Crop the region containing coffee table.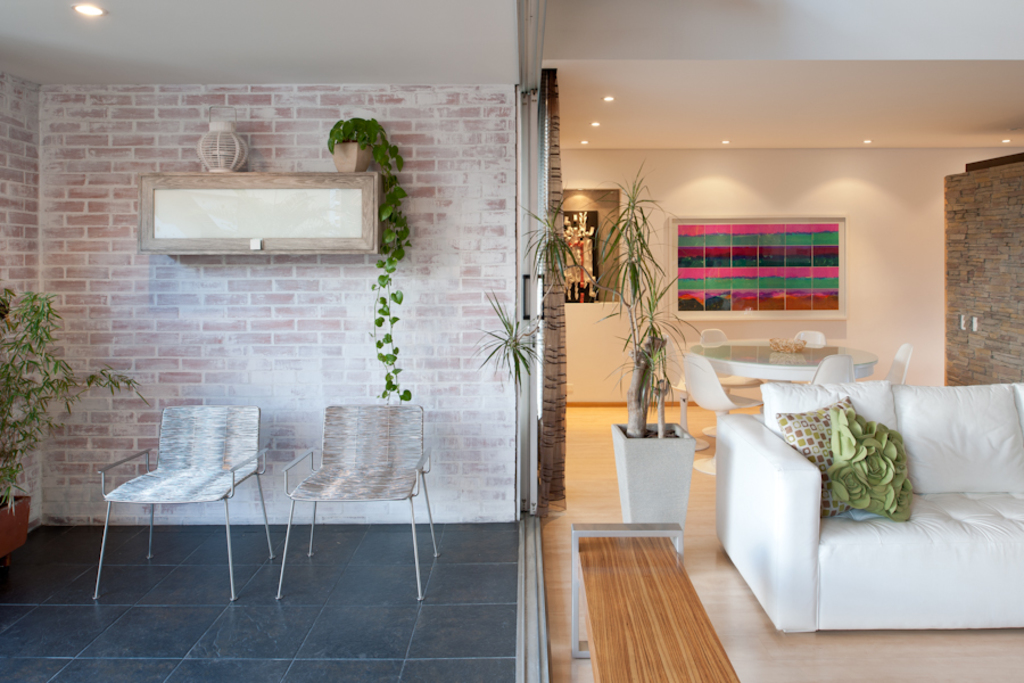
Crop region: bbox=(688, 336, 877, 384).
